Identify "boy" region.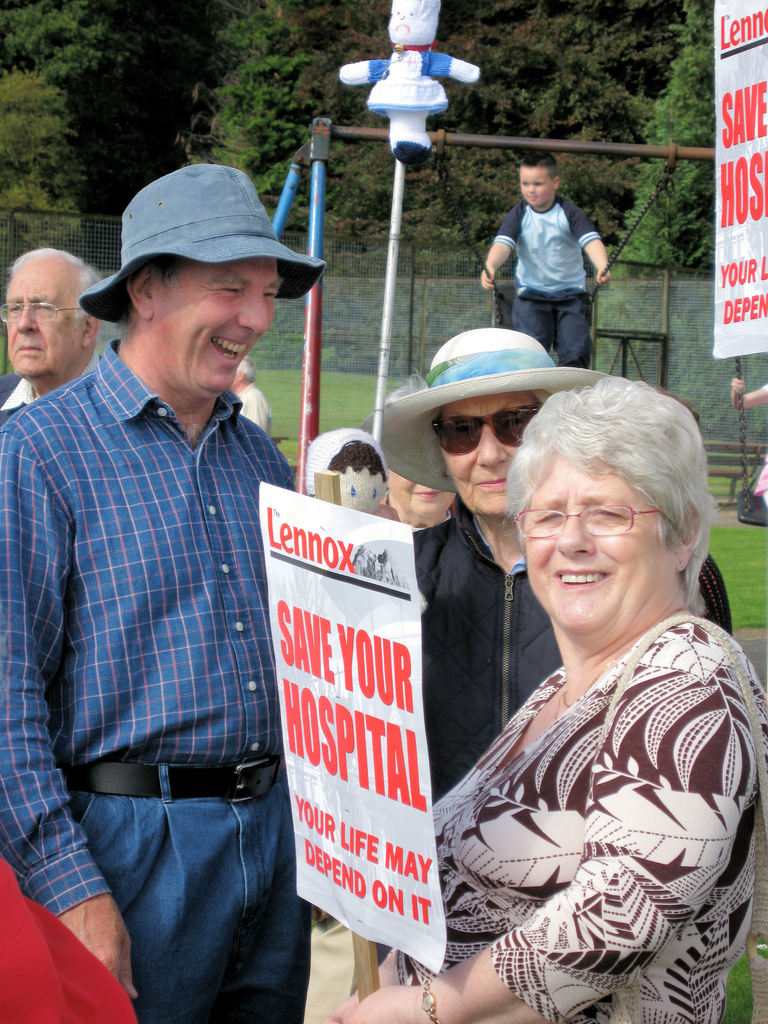
Region: <bbox>484, 147, 609, 370</bbox>.
